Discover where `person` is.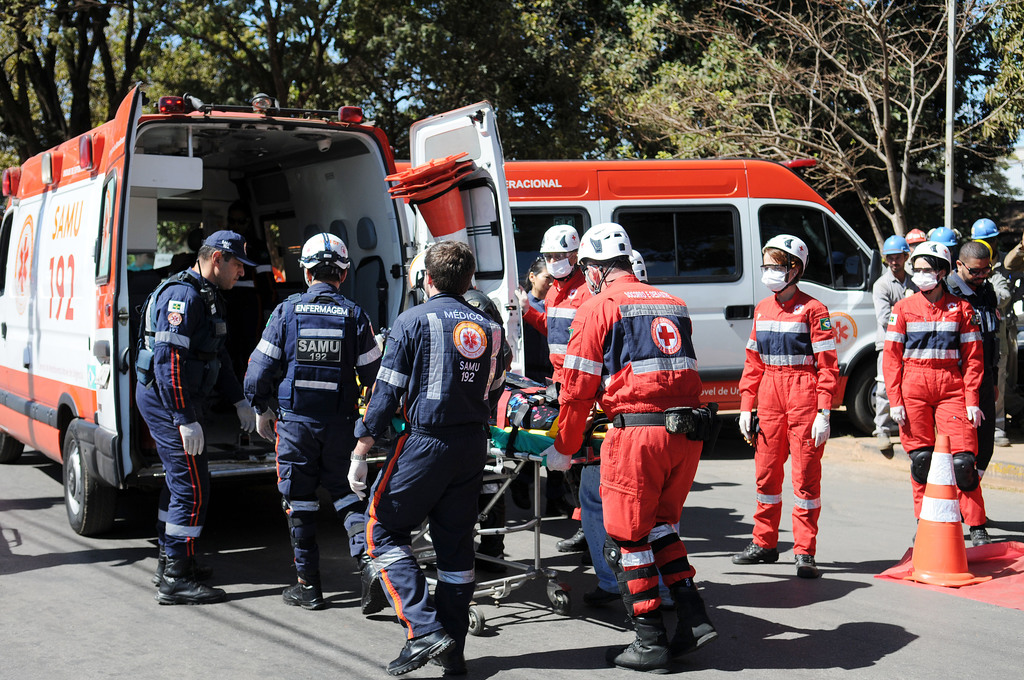
Discovered at crop(234, 226, 383, 604).
